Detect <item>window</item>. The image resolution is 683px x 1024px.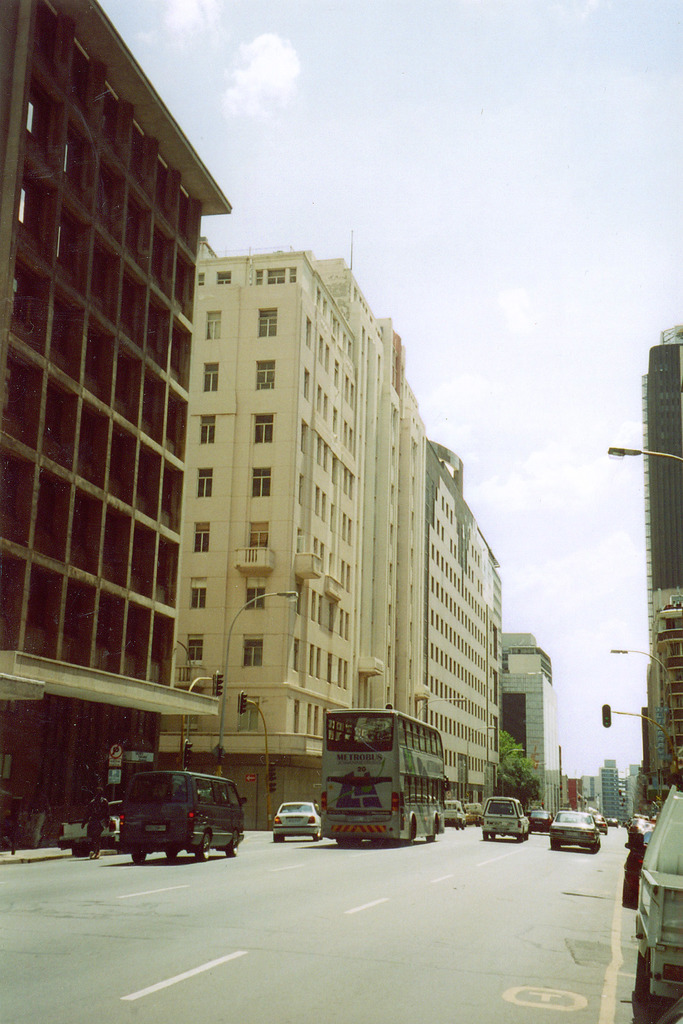
box(193, 522, 211, 553).
